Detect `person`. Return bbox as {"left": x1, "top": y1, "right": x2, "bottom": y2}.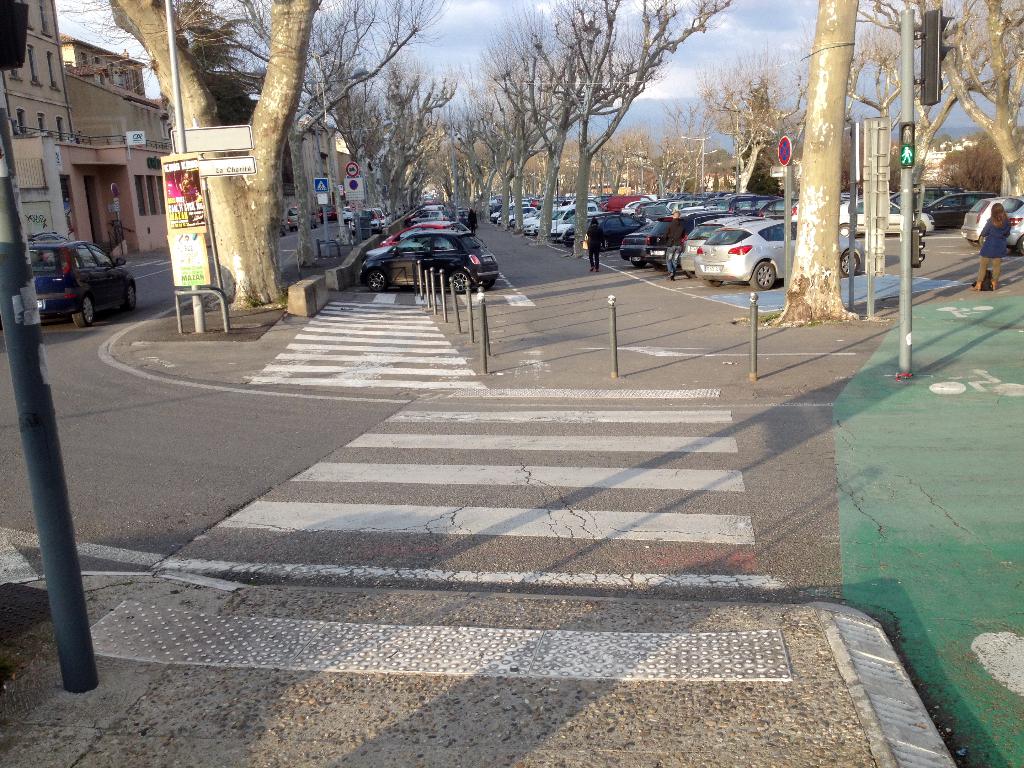
{"left": 587, "top": 214, "right": 607, "bottom": 272}.
